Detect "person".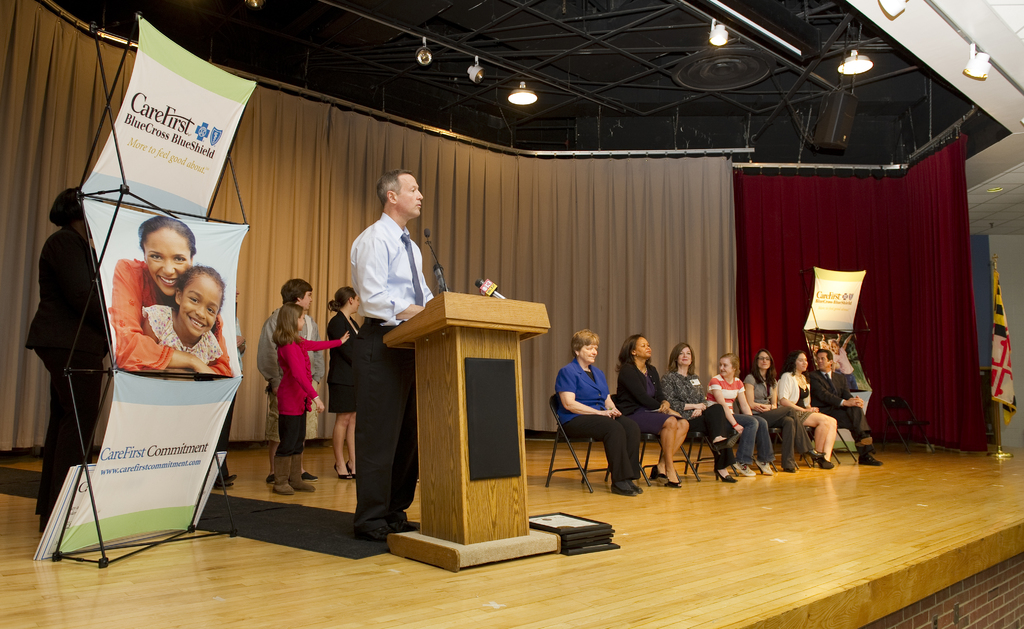
Detected at {"x1": 314, "y1": 279, "x2": 372, "y2": 483}.
